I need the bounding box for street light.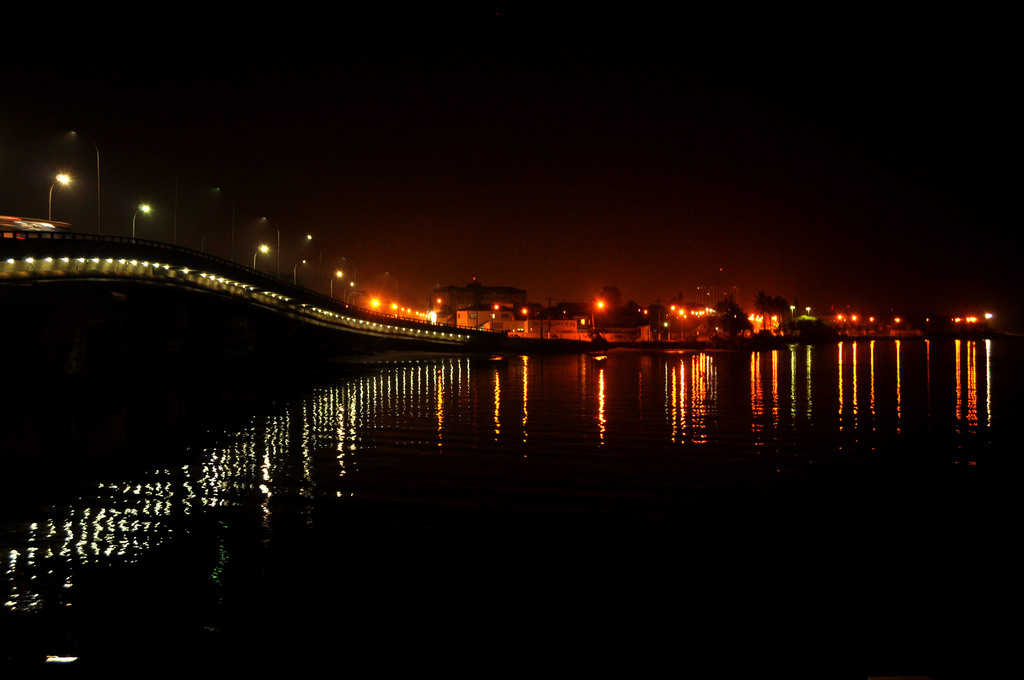
Here it is: box=[292, 259, 305, 284].
